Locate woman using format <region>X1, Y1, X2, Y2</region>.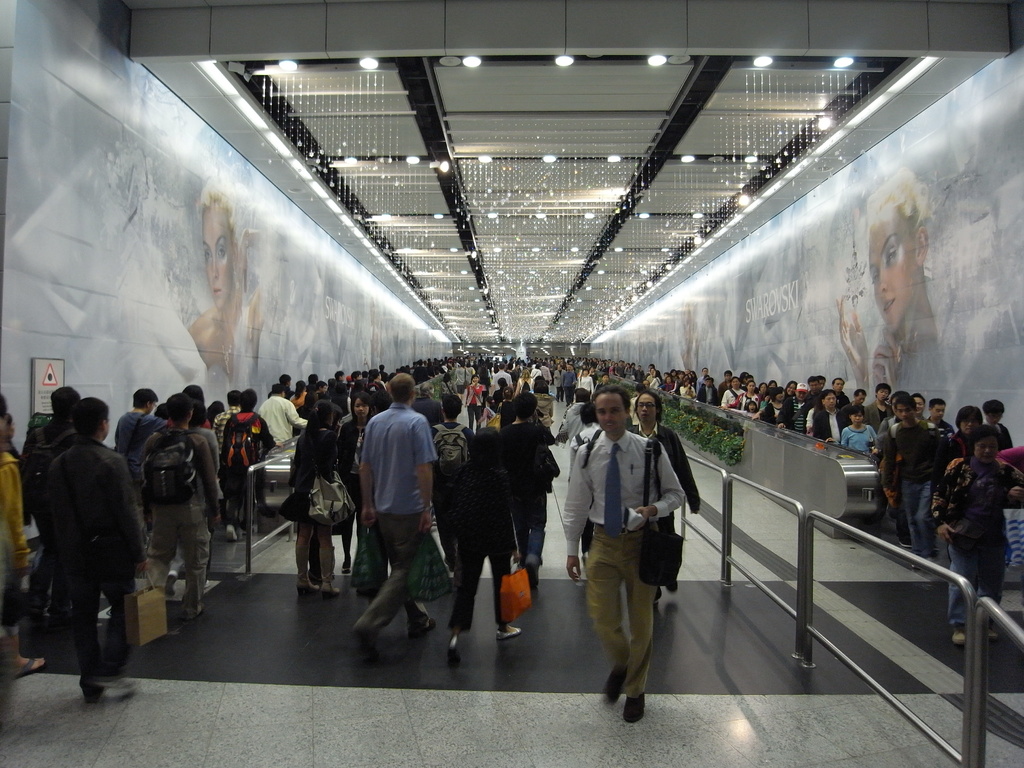
<region>835, 171, 936, 384</region>.
